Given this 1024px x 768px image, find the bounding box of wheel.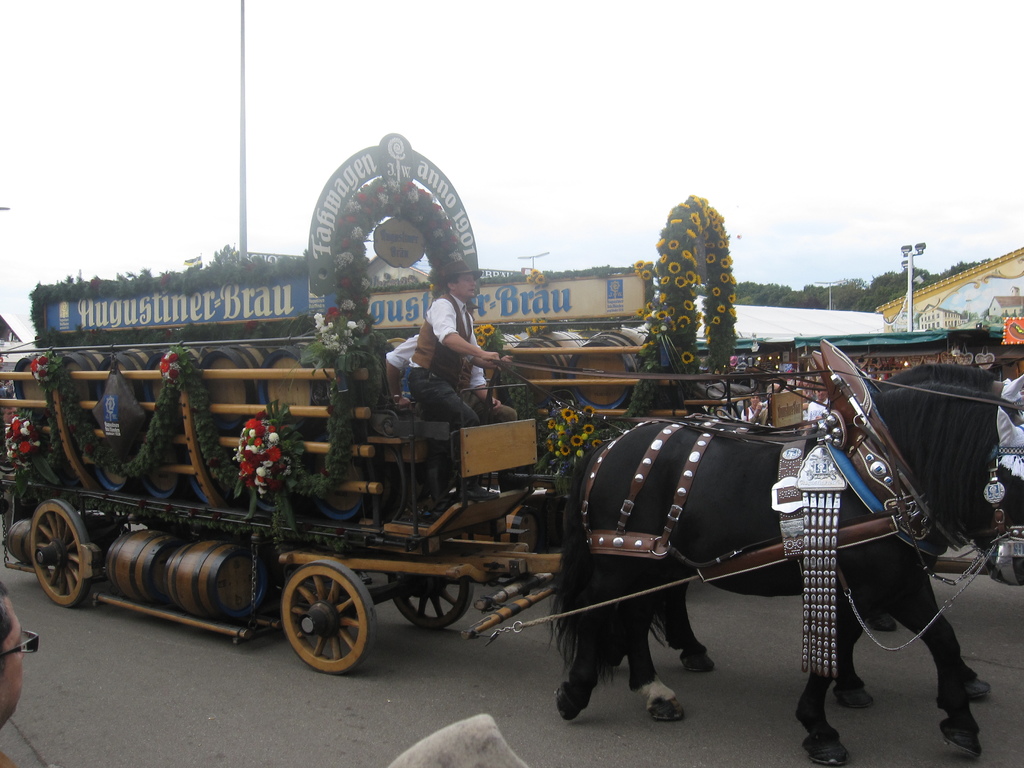
269,573,368,674.
